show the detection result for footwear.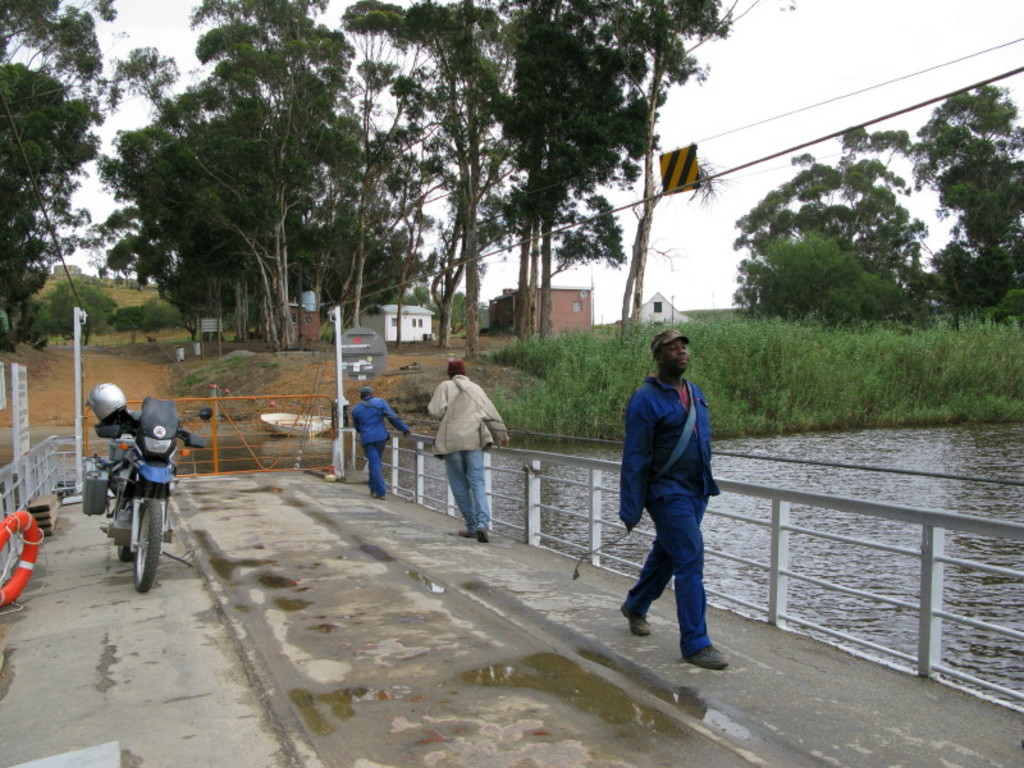
rect(476, 530, 485, 543).
